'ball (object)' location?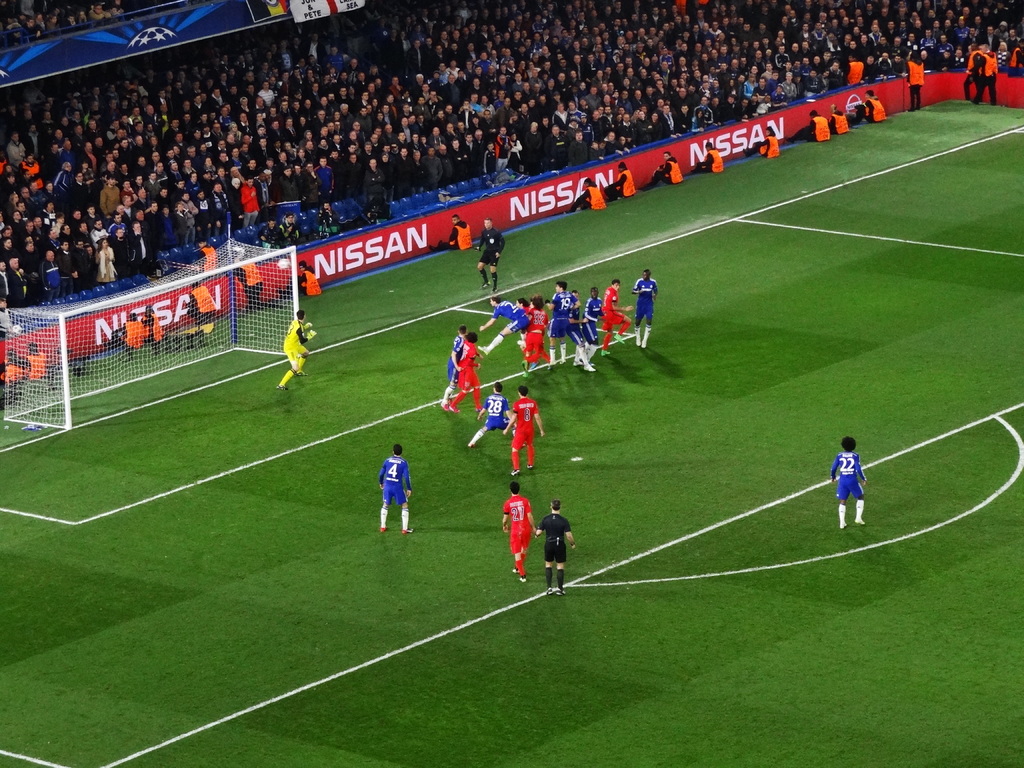
bbox=(278, 259, 292, 269)
